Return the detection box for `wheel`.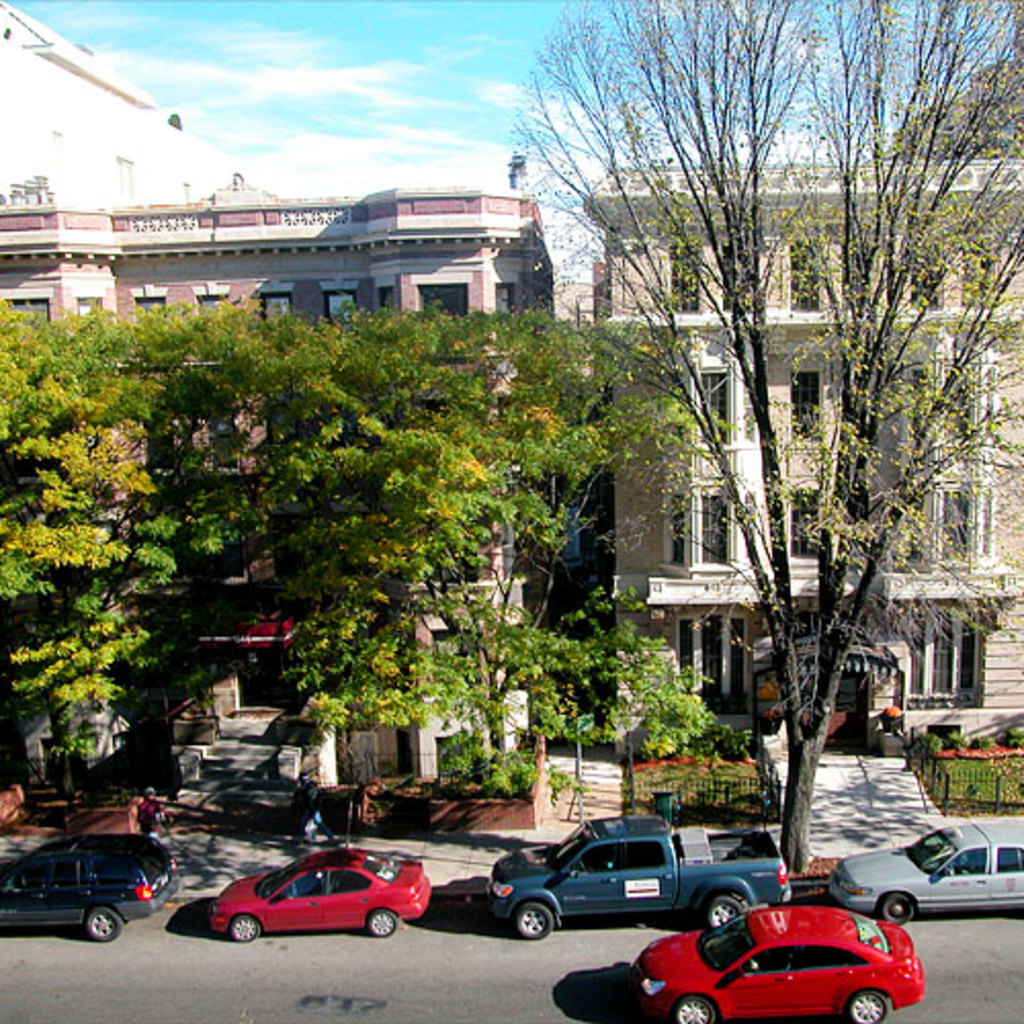
(left=510, top=905, right=543, bottom=944).
